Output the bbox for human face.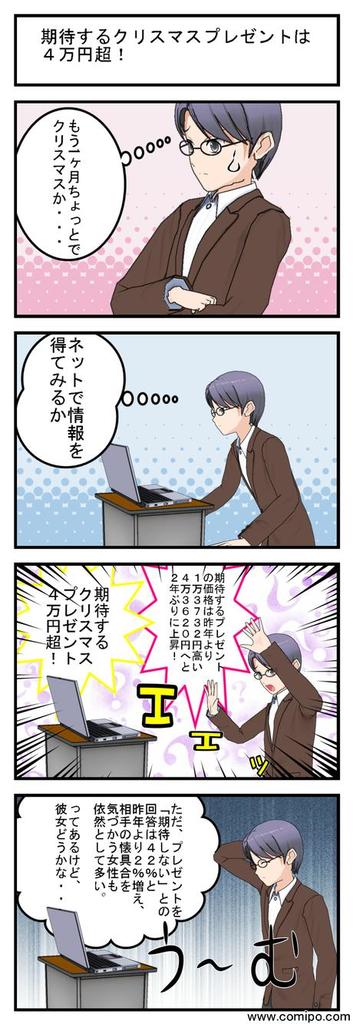
box(249, 659, 285, 693).
